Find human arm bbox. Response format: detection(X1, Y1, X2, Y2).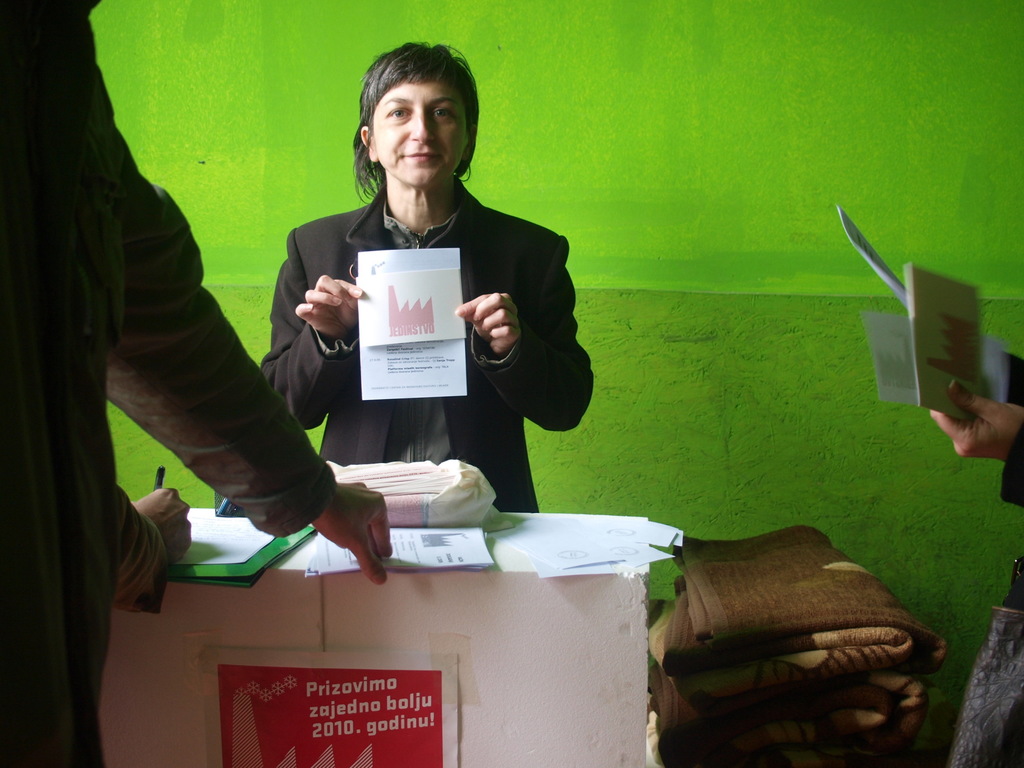
detection(108, 468, 190, 614).
